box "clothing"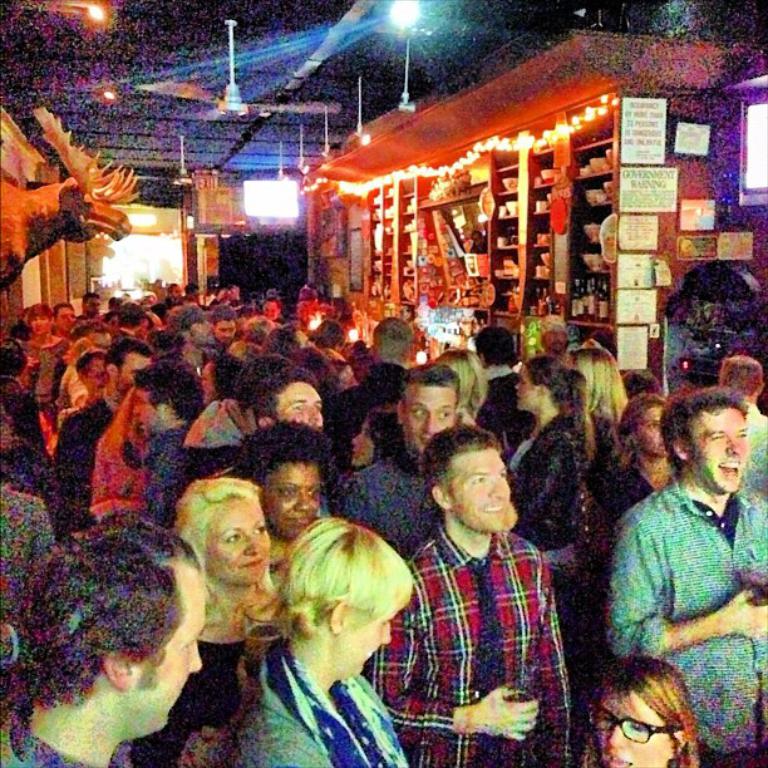
<bbox>0, 440, 70, 527</bbox>
